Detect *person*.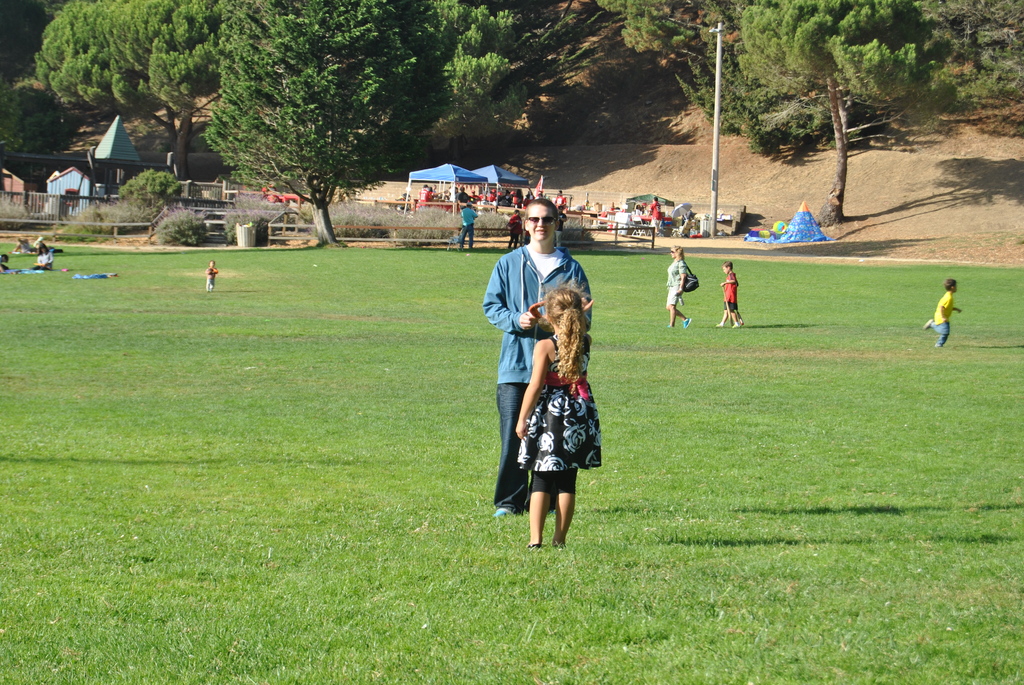
Detected at [650,198,660,230].
